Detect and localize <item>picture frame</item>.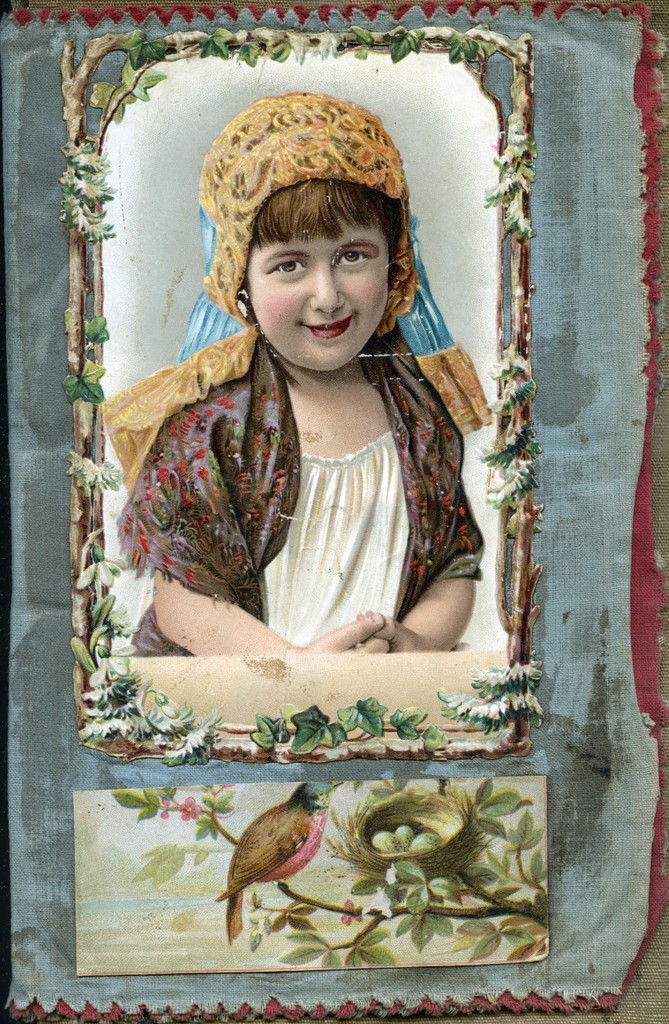
Localized at crop(78, 790, 555, 983).
